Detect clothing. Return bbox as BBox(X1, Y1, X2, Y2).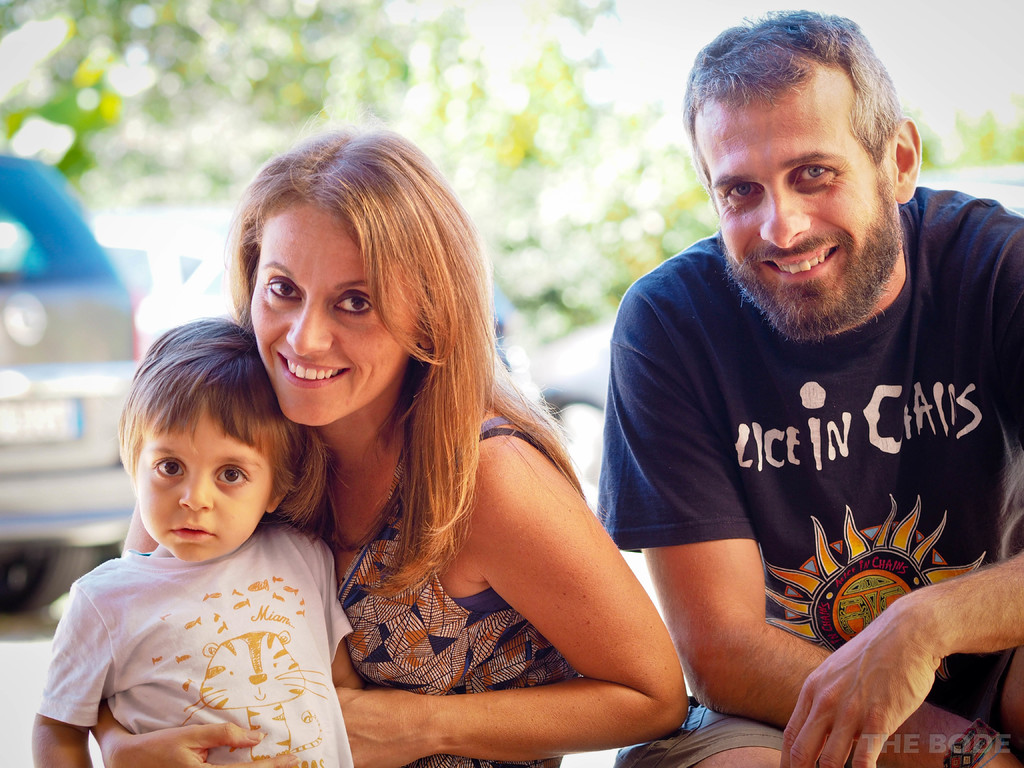
BBox(593, 182, 1023, 767).
